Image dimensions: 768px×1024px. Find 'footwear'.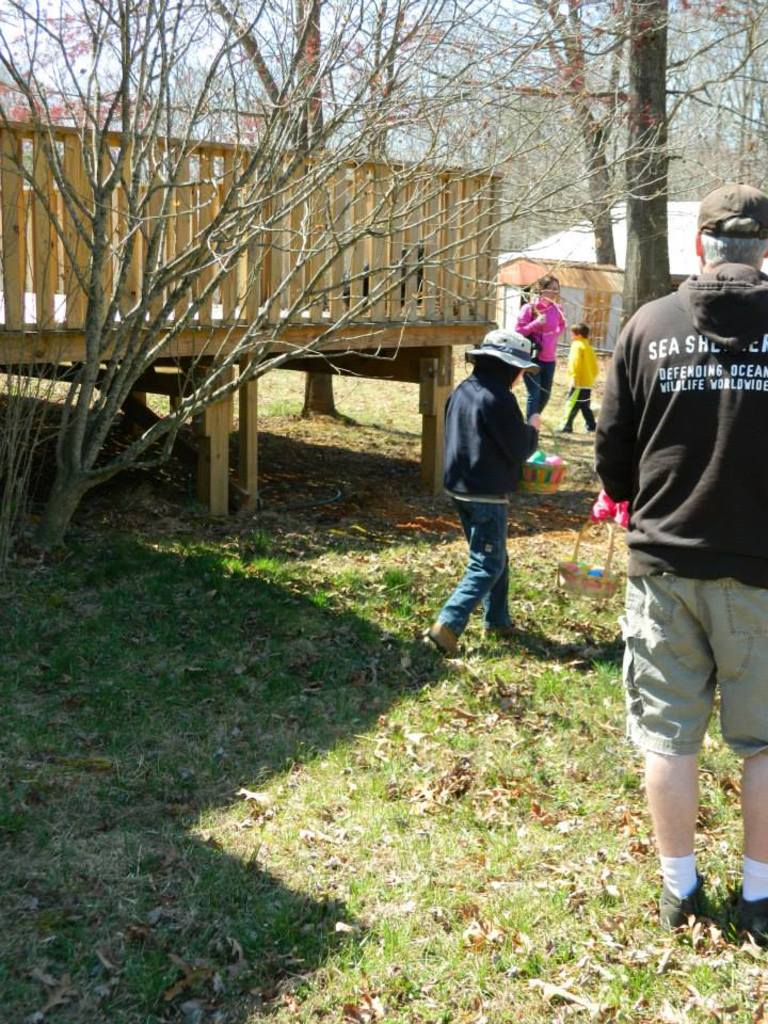
x1=425 y1=622 x2=459 y2=661.
